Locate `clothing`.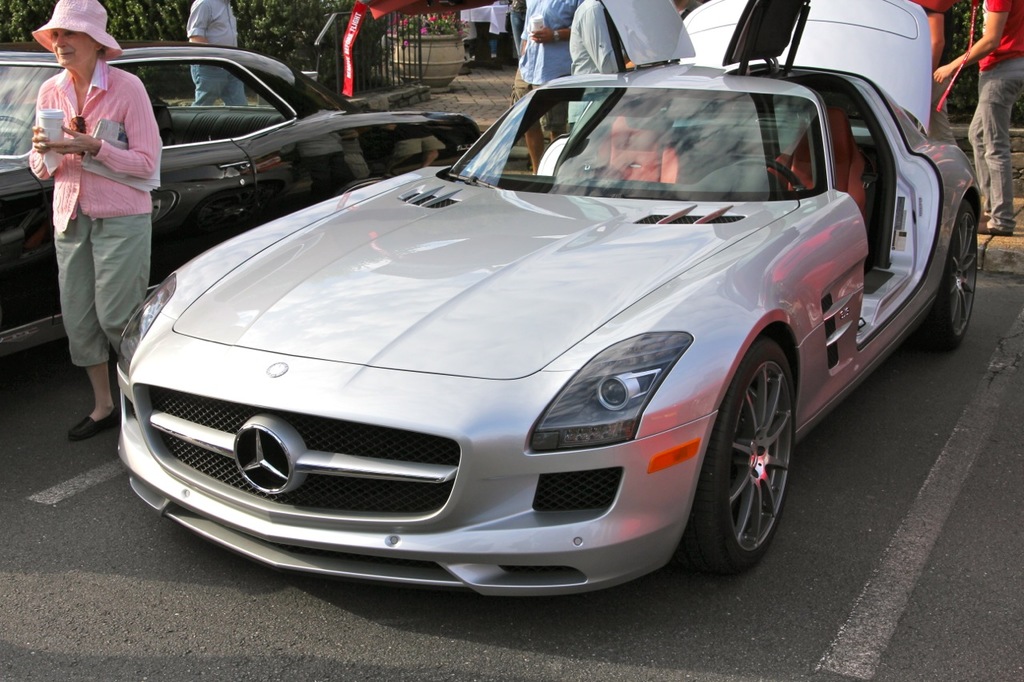
Bounding box: 510, 69, 567, 136.
